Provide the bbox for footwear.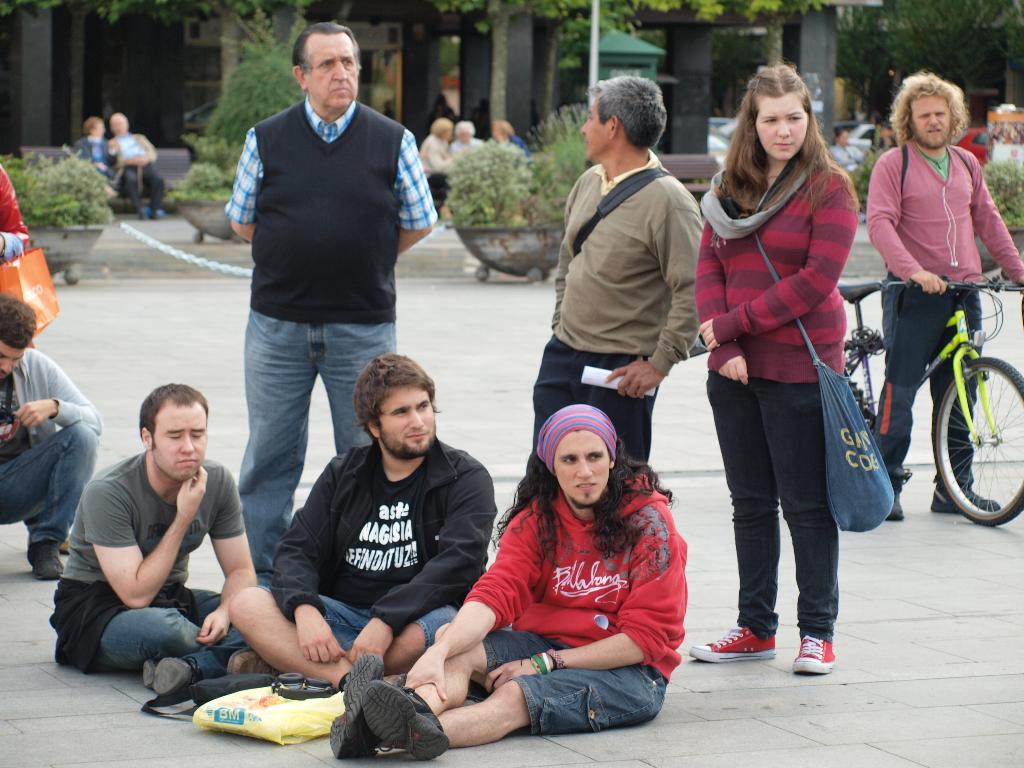
pyautogui.locateOnScreen(886, 462, 908, 528).
